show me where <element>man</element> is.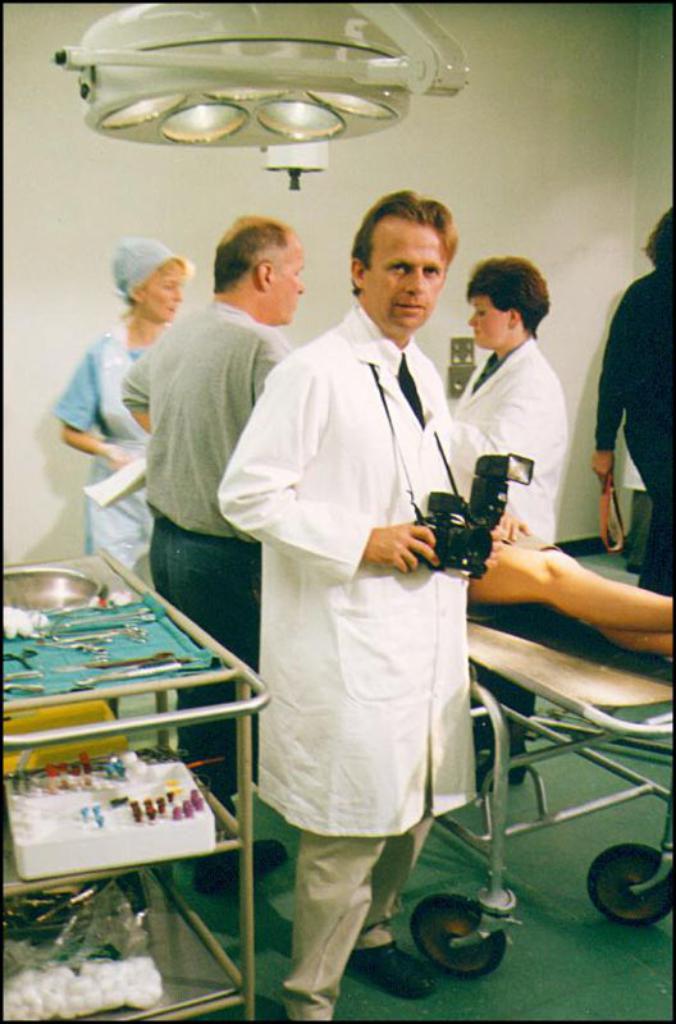
<element>man</element> is at {"left": 119, "top": 215, "right": 311, "bottom": 896}.
